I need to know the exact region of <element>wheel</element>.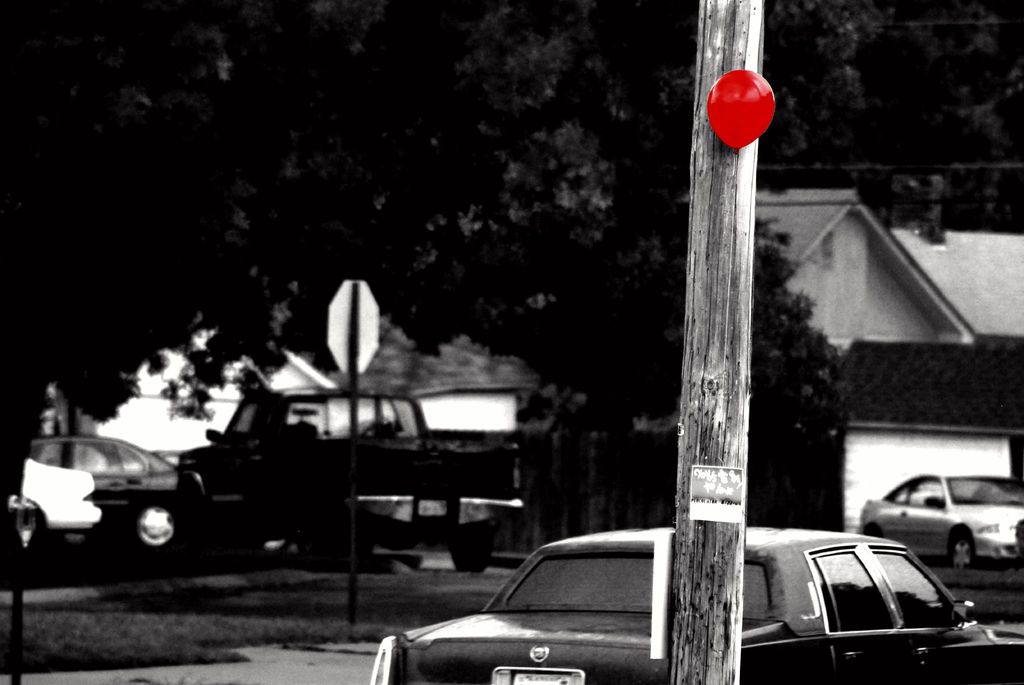
Region: <bbox>133, 503, 184, 547</bbox>.
